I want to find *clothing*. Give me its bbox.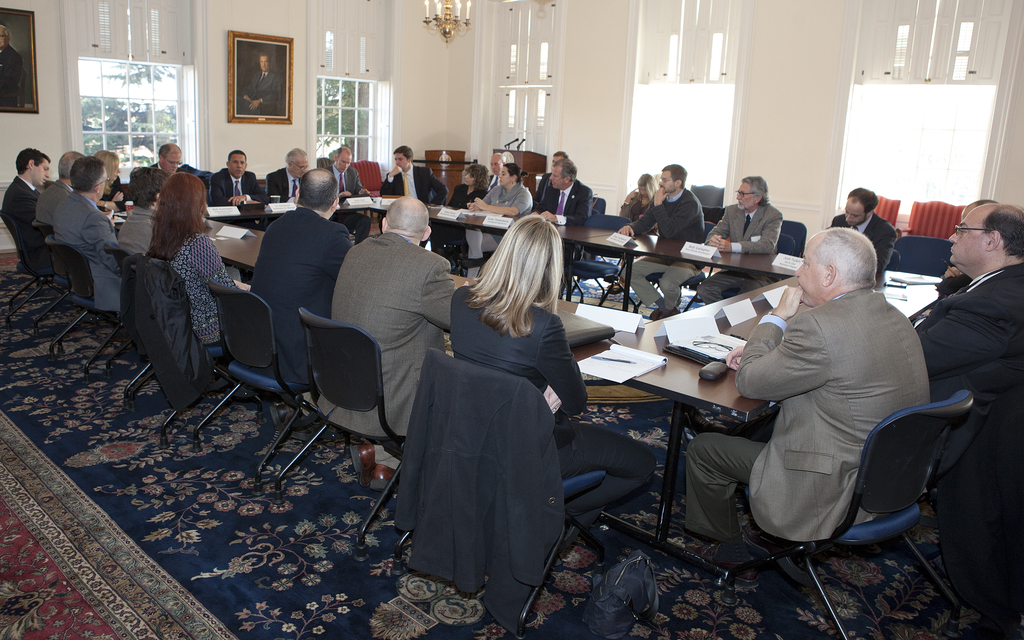
<box>458,286,661,537</box>.
